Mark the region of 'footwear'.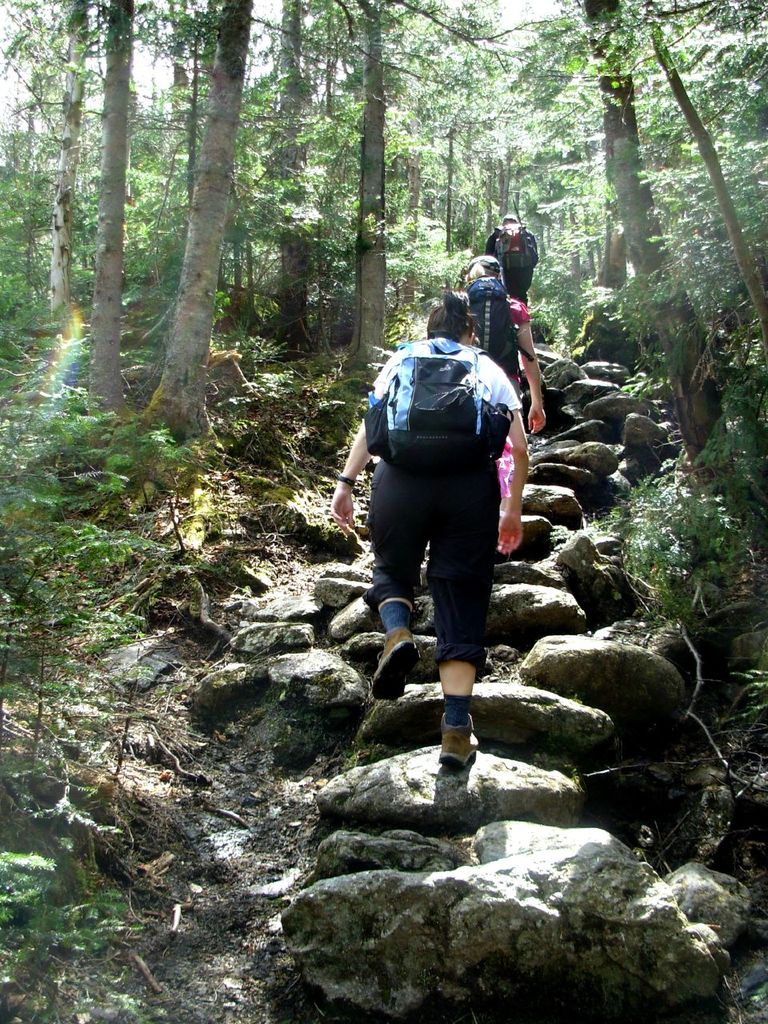
Region: (365,632,422,707).
